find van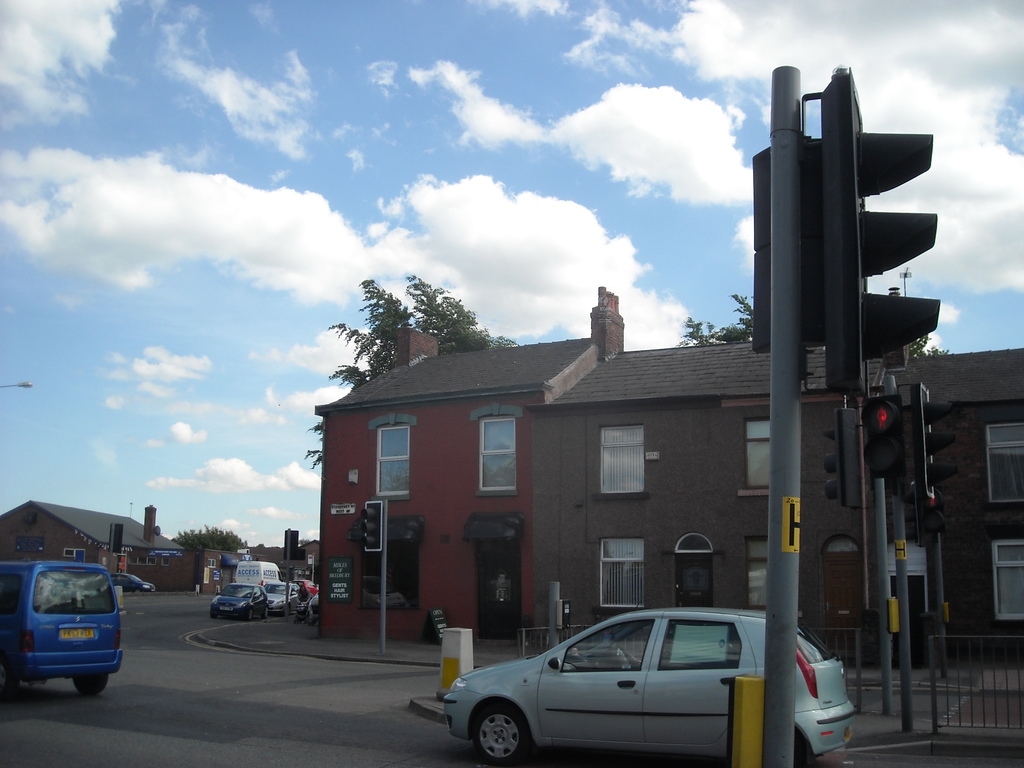
bbox(233, 557, 283, 585)
